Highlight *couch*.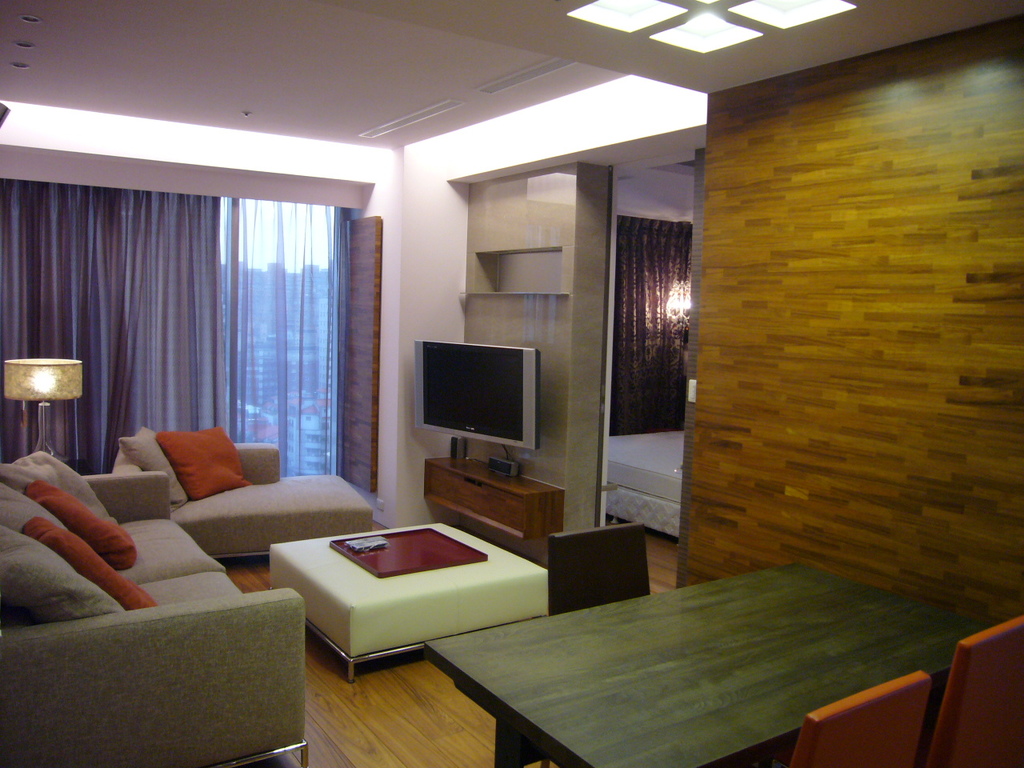
Highlighted region: l=98, t=422, r=382, b=582.
